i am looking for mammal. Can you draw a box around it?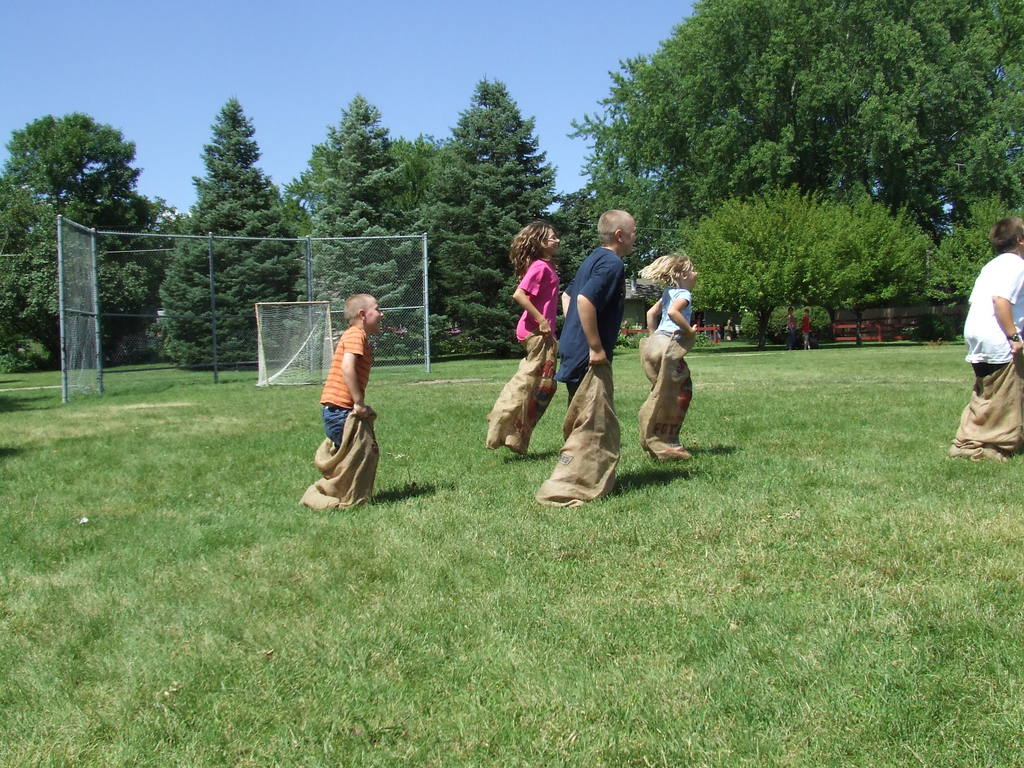
Sure, the bounding box is {"x1": 963, "y1": 214, "x2": 1023, "y2": 460}.
